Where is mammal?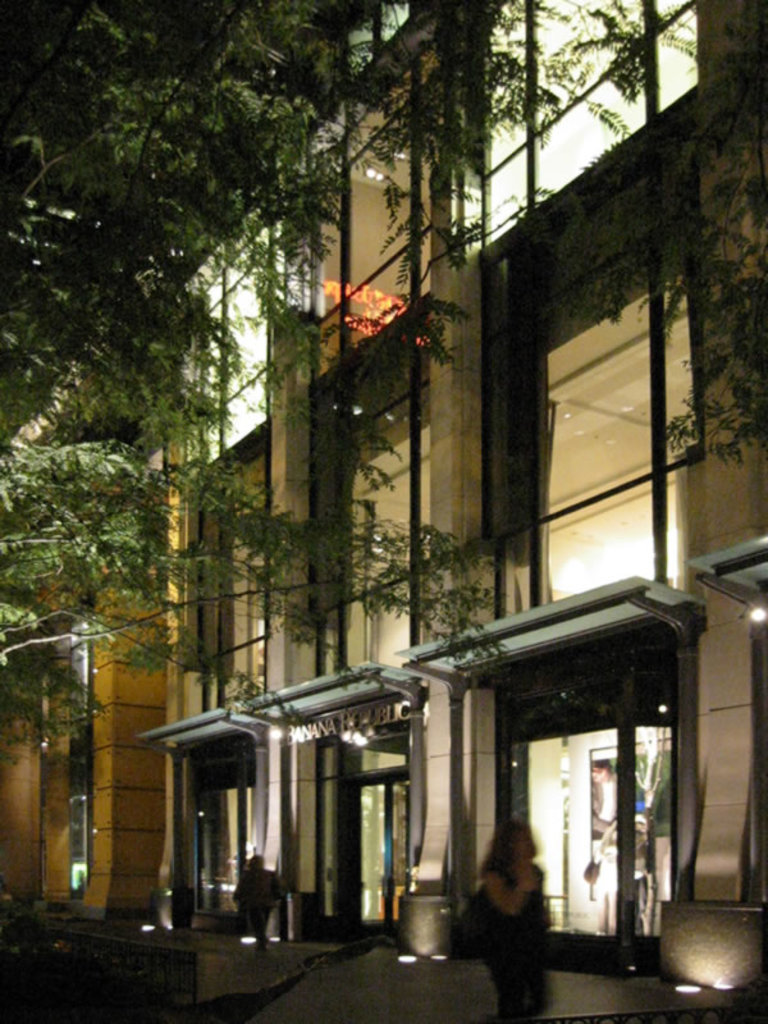
<box>581,755,620,835</box>.
